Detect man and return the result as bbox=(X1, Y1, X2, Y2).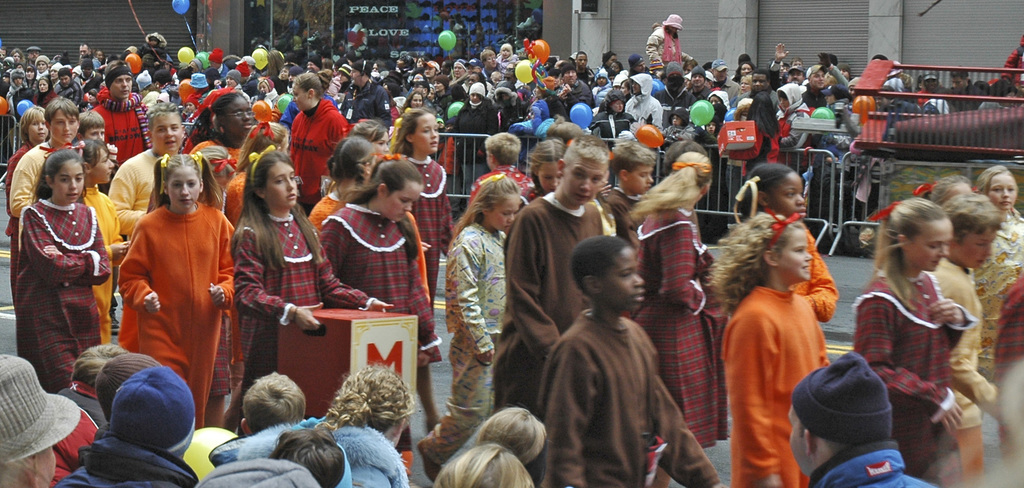
bbox=(816, 50, 852, 88).
